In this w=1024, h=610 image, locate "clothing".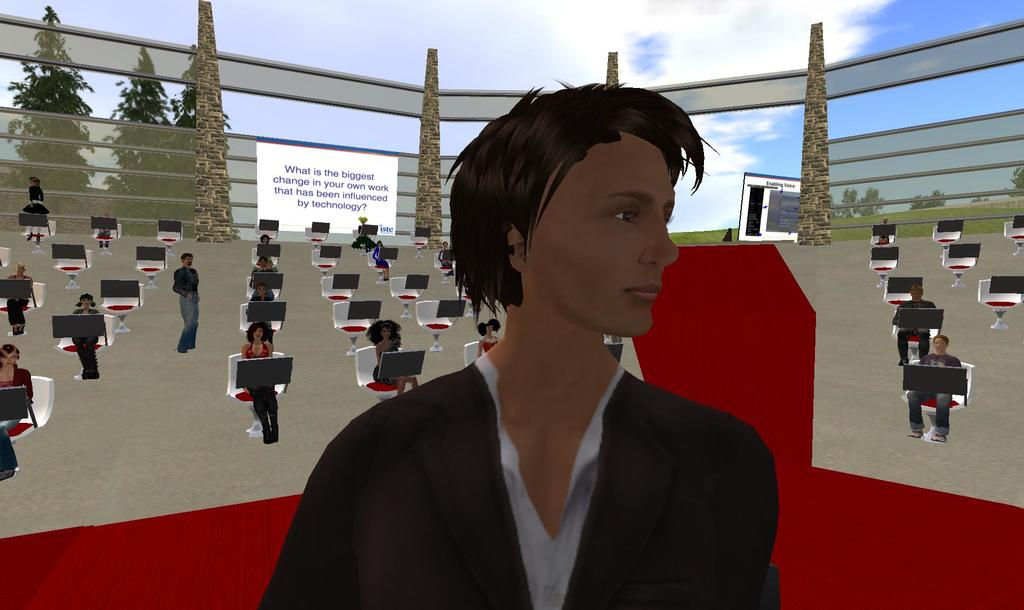
Bounding box: [left=245, top=294, right=275, bottom=330].
